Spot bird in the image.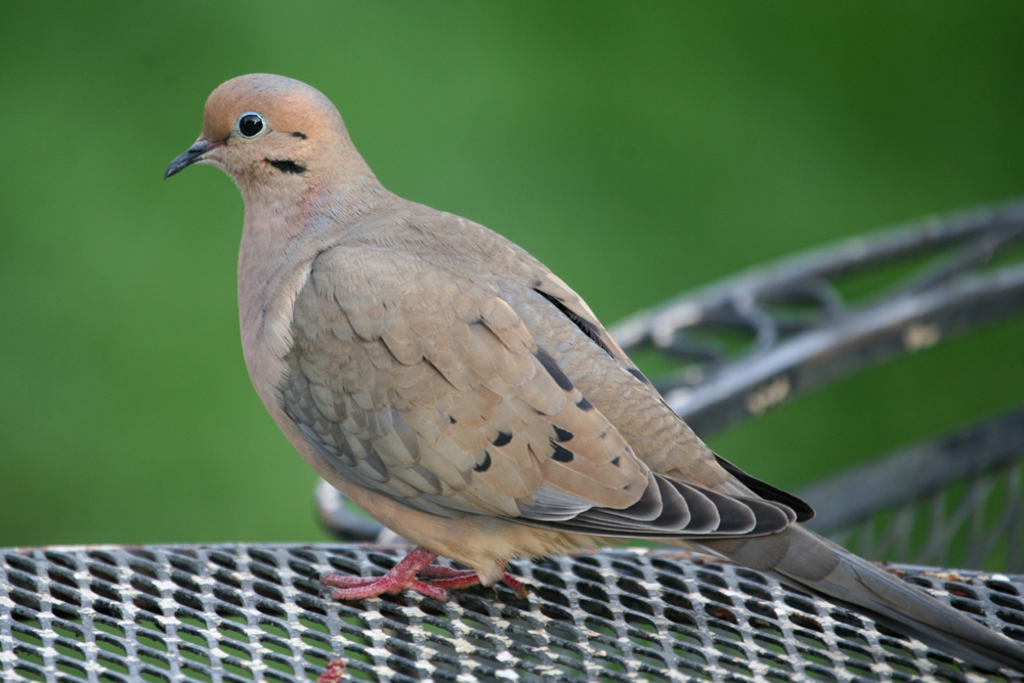
bird found at detection(179, 67, 918, 636).
